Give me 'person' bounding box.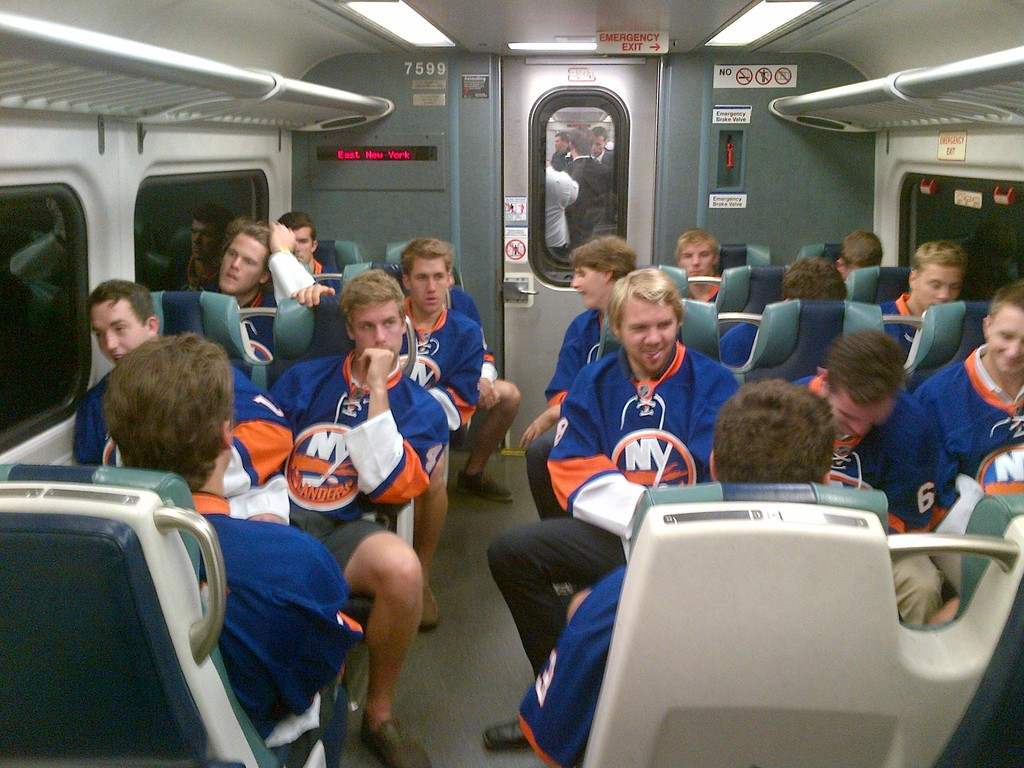
box(836, 236, 886, 285).
